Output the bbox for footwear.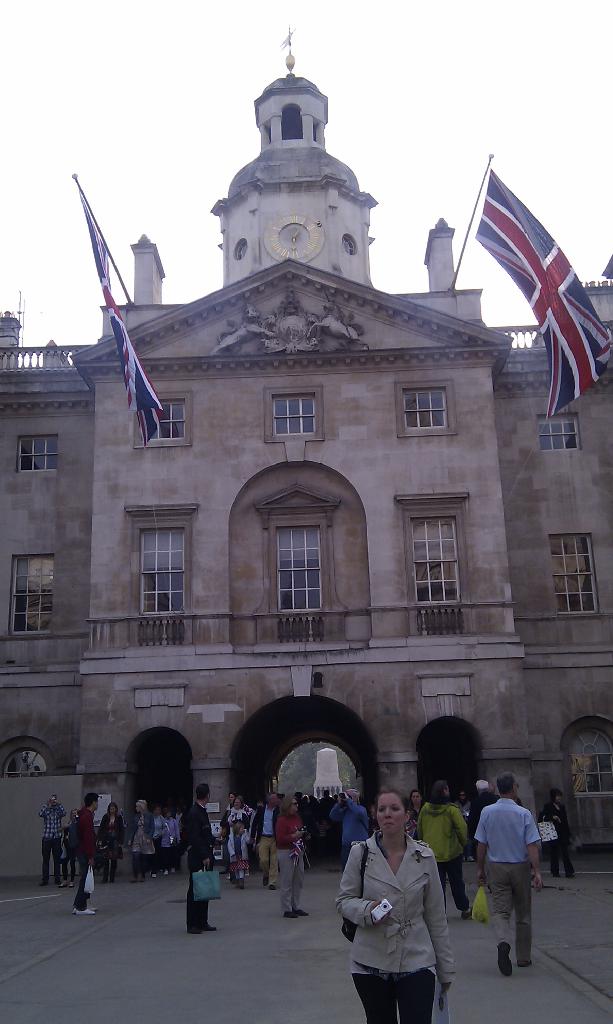
[left=150, top=872, right=157, bottom=879].
